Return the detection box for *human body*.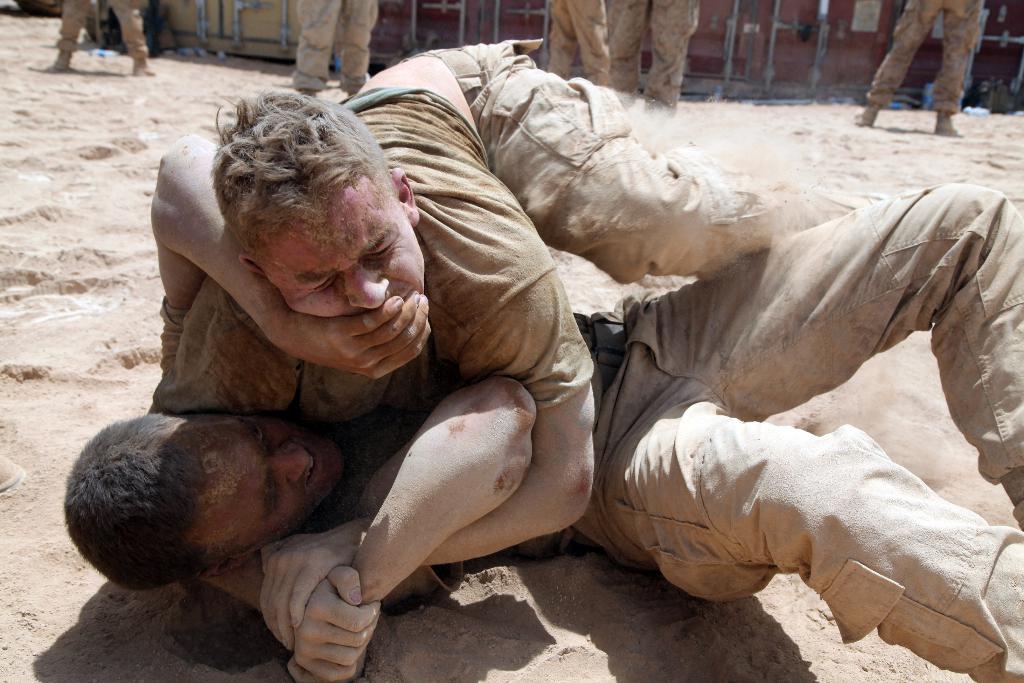
bbox=[855, 0, 985, 136].
